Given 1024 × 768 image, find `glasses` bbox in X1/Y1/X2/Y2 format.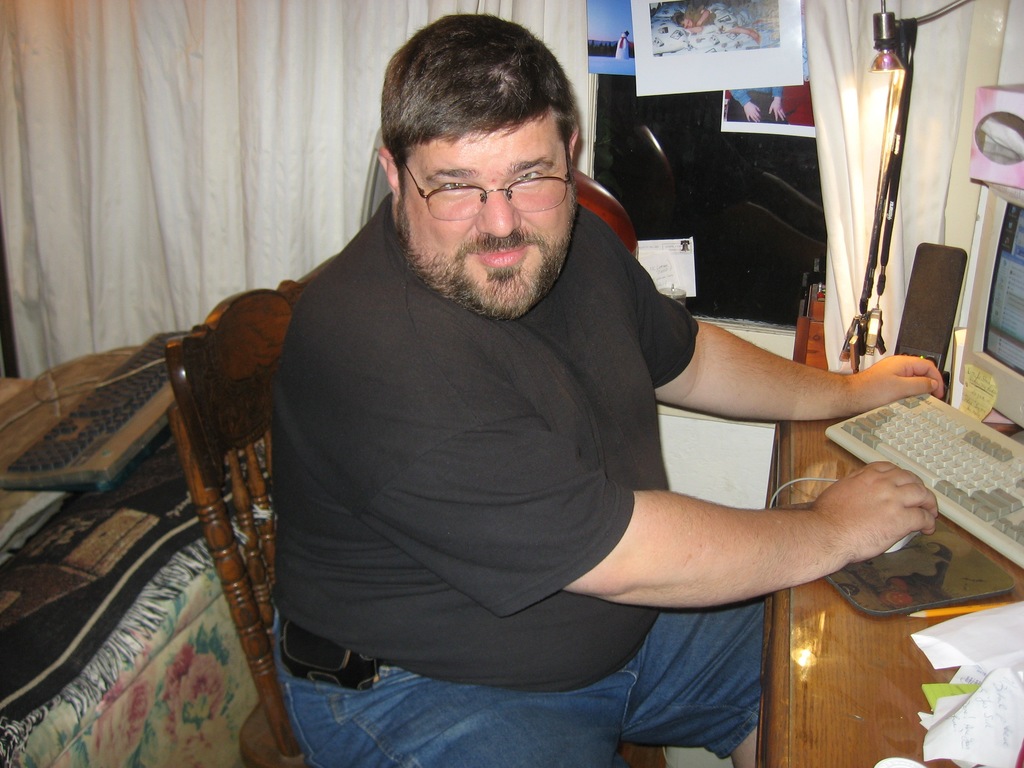
393/156/573/208.
